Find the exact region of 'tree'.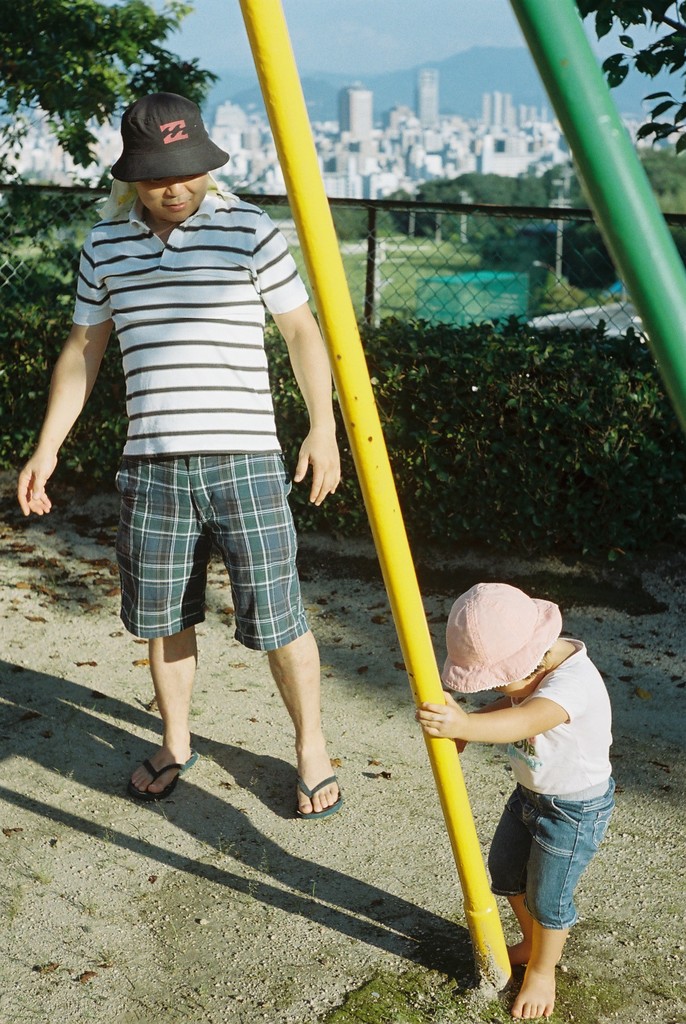
Exact region: l=0, t=0, r=227, b=253.
